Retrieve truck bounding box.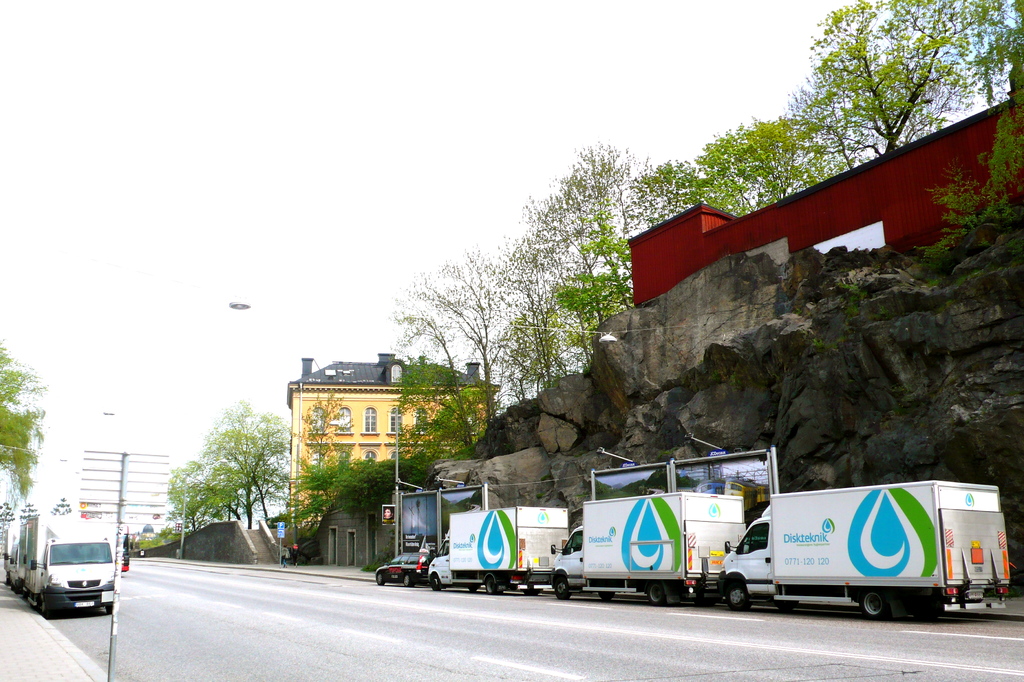
Bounding box: <region>712, 489, 981, 629</region>.
